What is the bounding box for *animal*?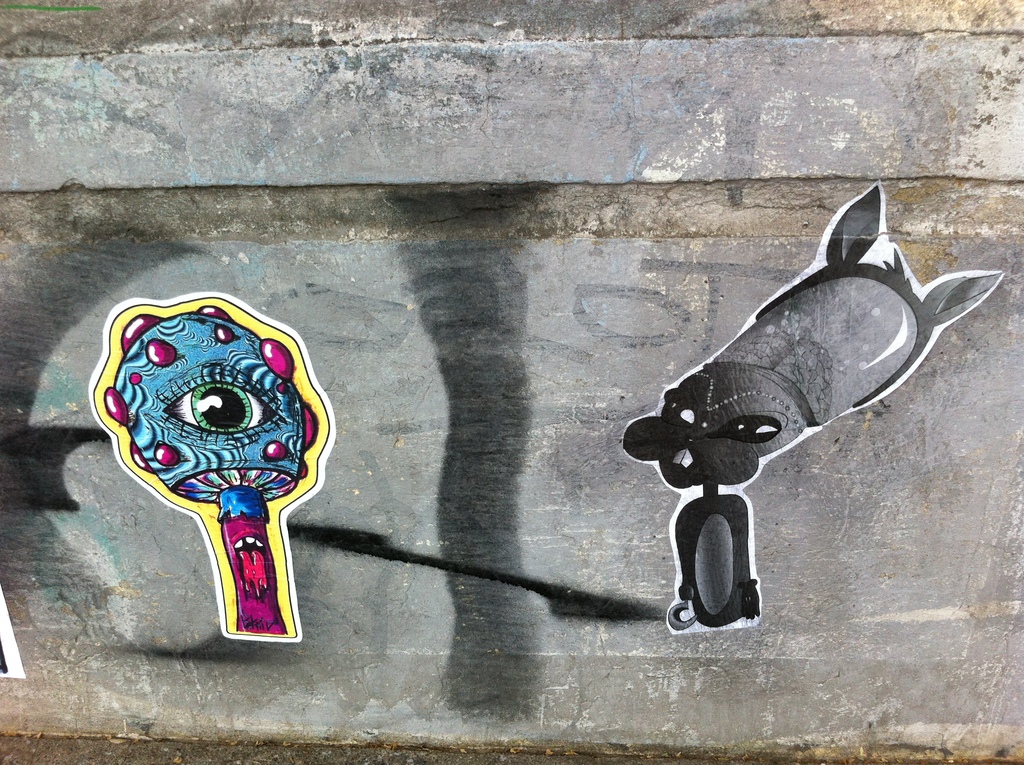
region(669, 485, 762, 634).
